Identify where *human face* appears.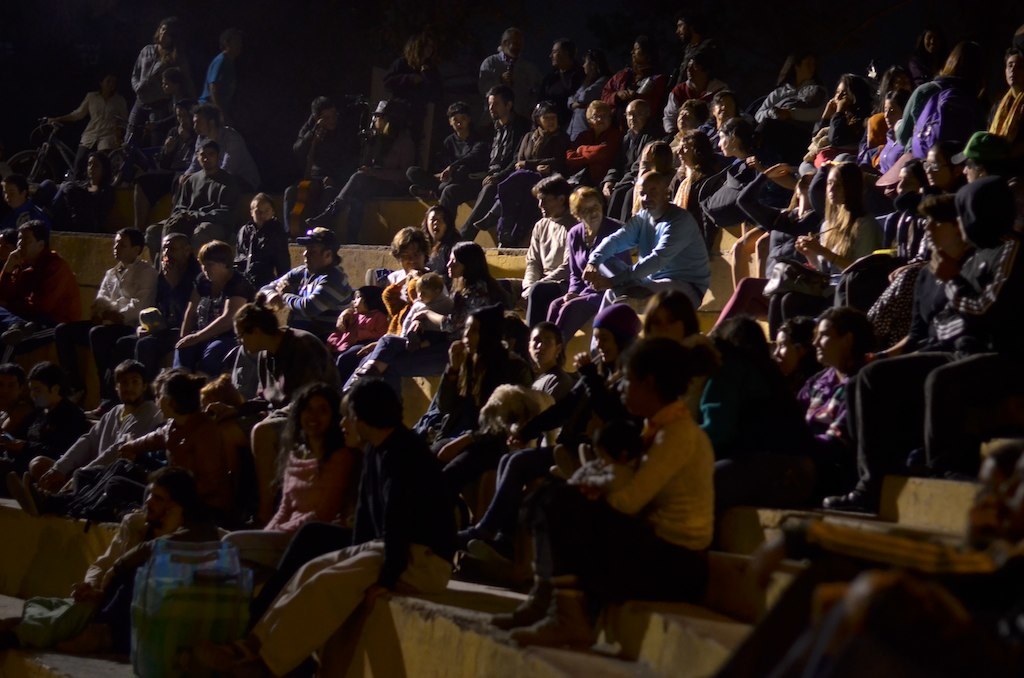
Appears at [675, 22, 688, 38].
